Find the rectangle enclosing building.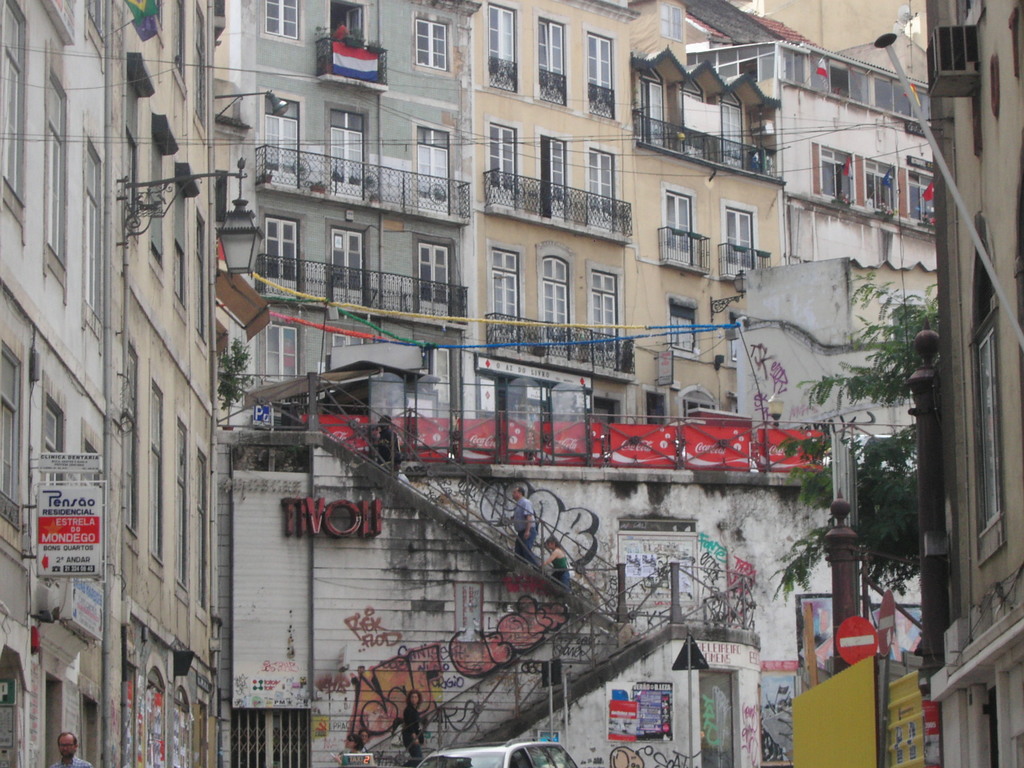
<bbox>0, 0, 927, 767</bbox>.
